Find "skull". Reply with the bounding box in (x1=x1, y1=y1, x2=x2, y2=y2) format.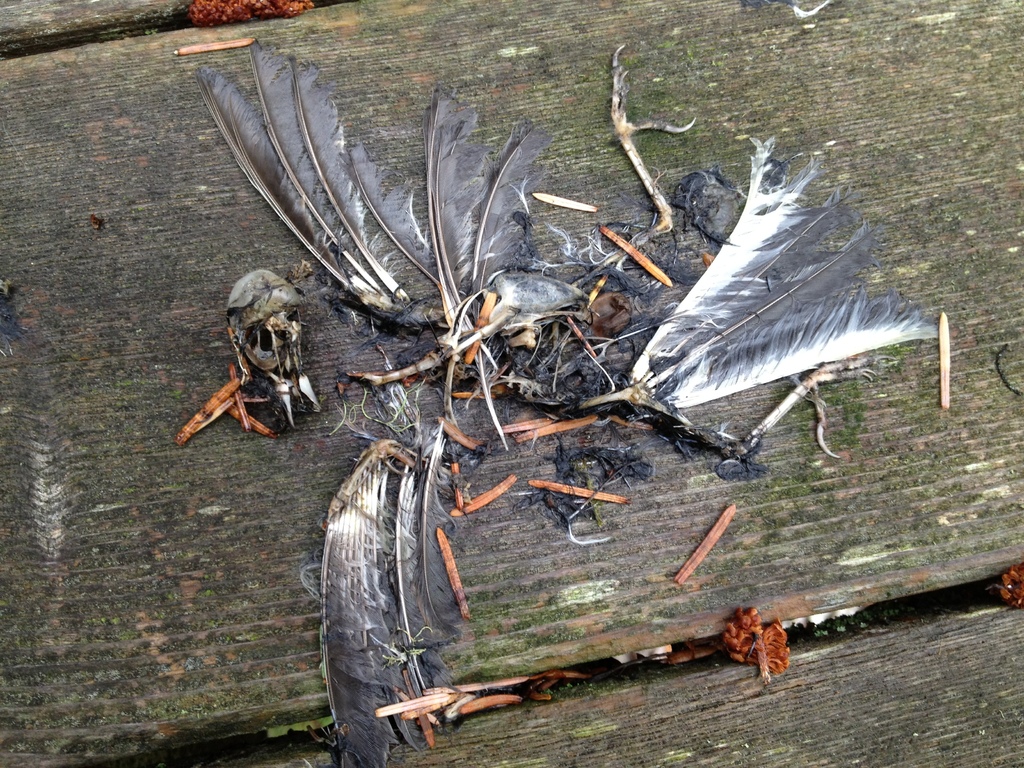
(x1=221, y1=266, x2=324, y2=424).
